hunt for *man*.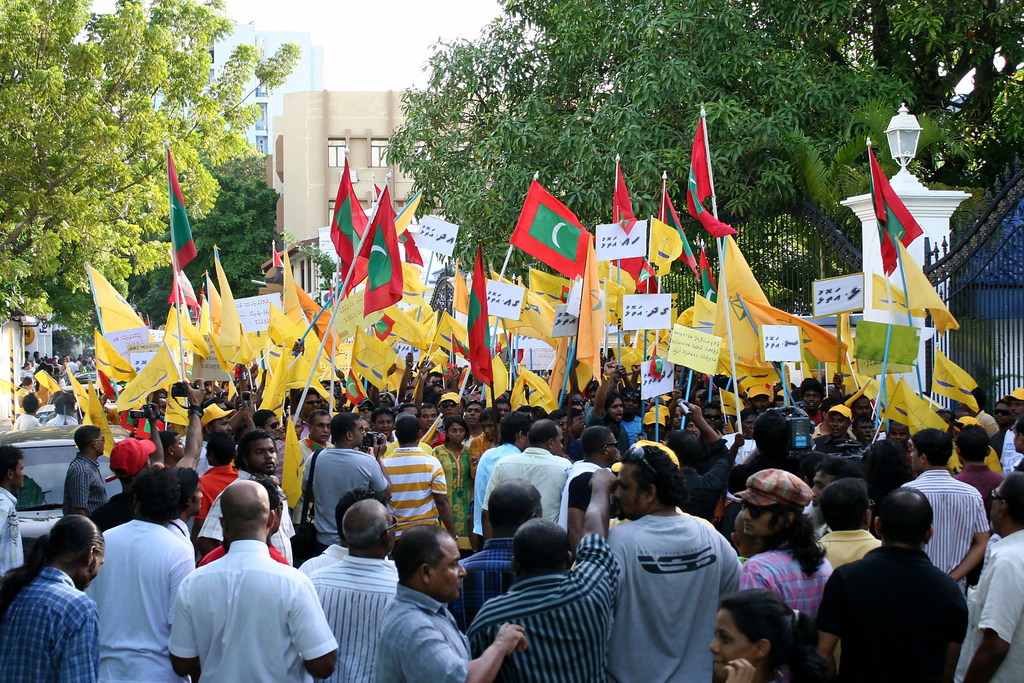
Hunted down at [175,471,325,682].
